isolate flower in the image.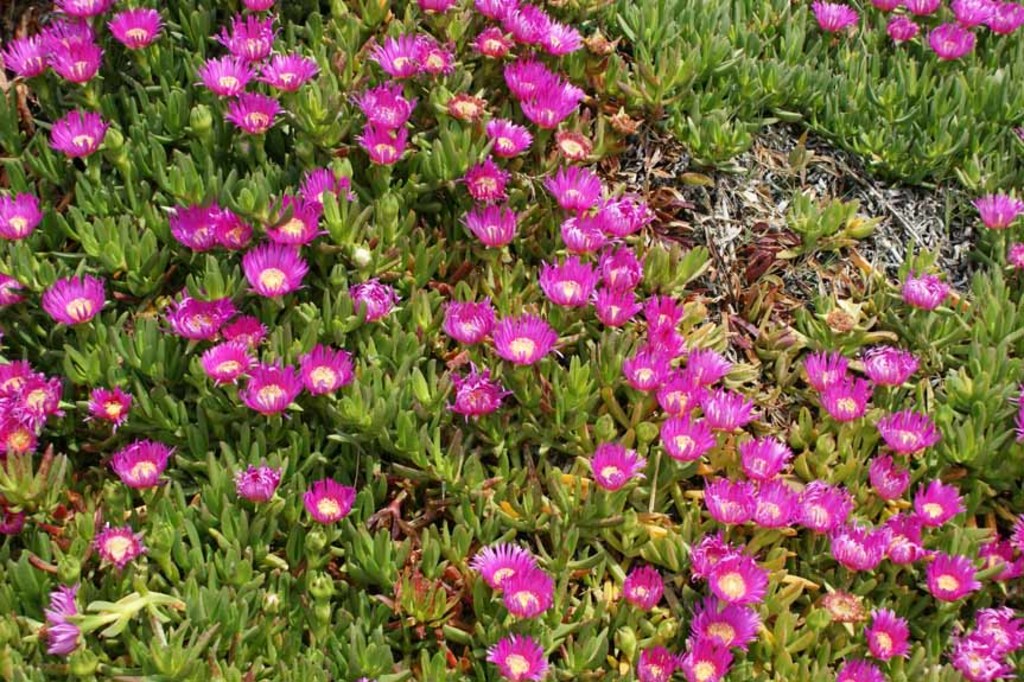
Isolated region: <box>611,196,644,228</box>.
